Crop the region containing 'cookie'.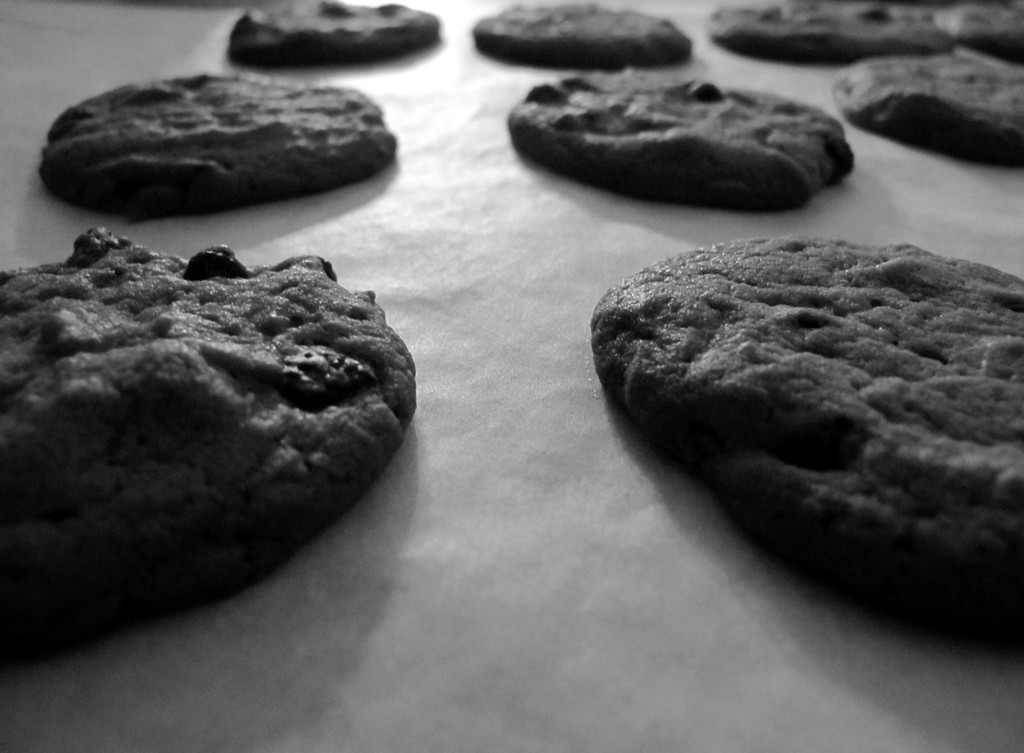
Crop region: 830 46 1023 171.
